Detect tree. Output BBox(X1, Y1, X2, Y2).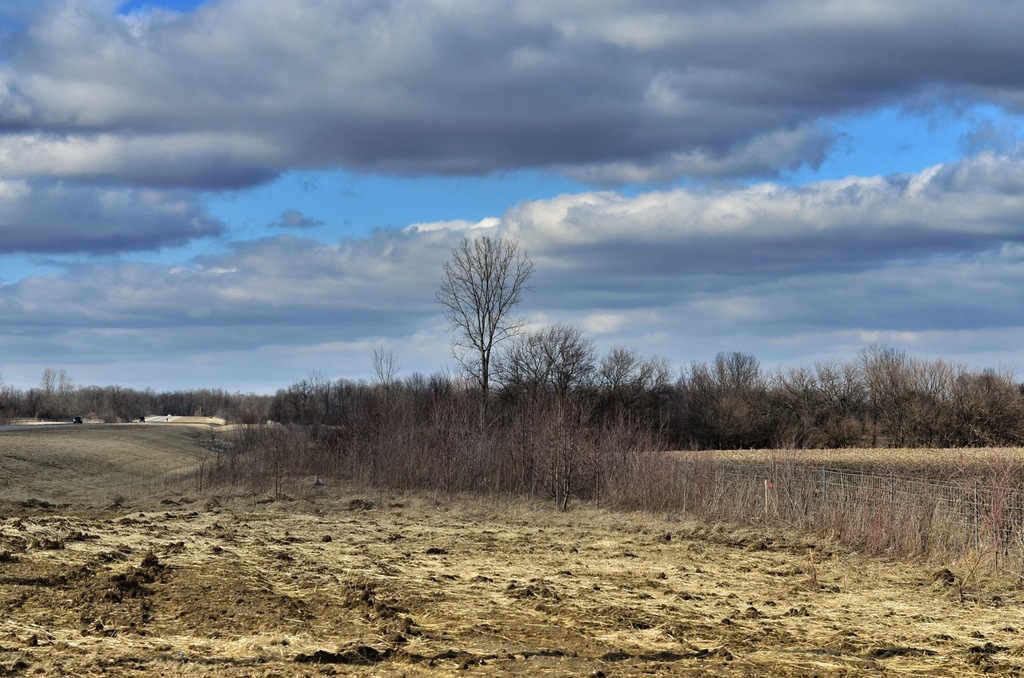
BBox(31, 358, 84, 427).
